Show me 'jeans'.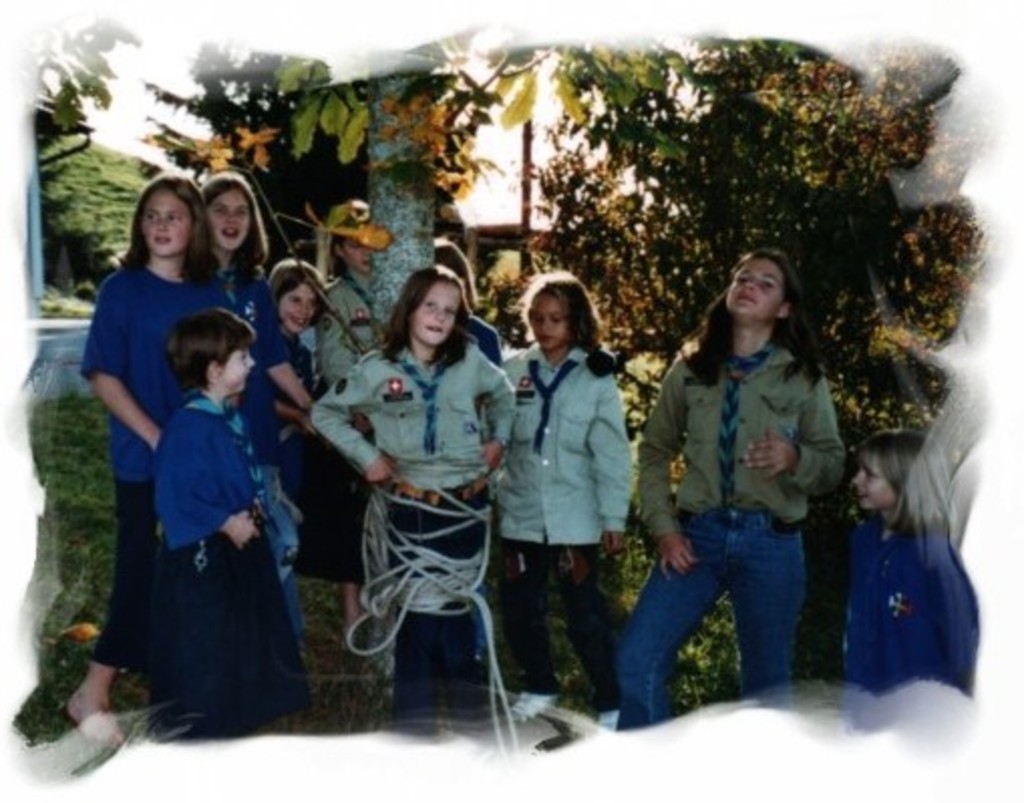
'jeans' is here: l=624, t=493, r=829, b=739.
